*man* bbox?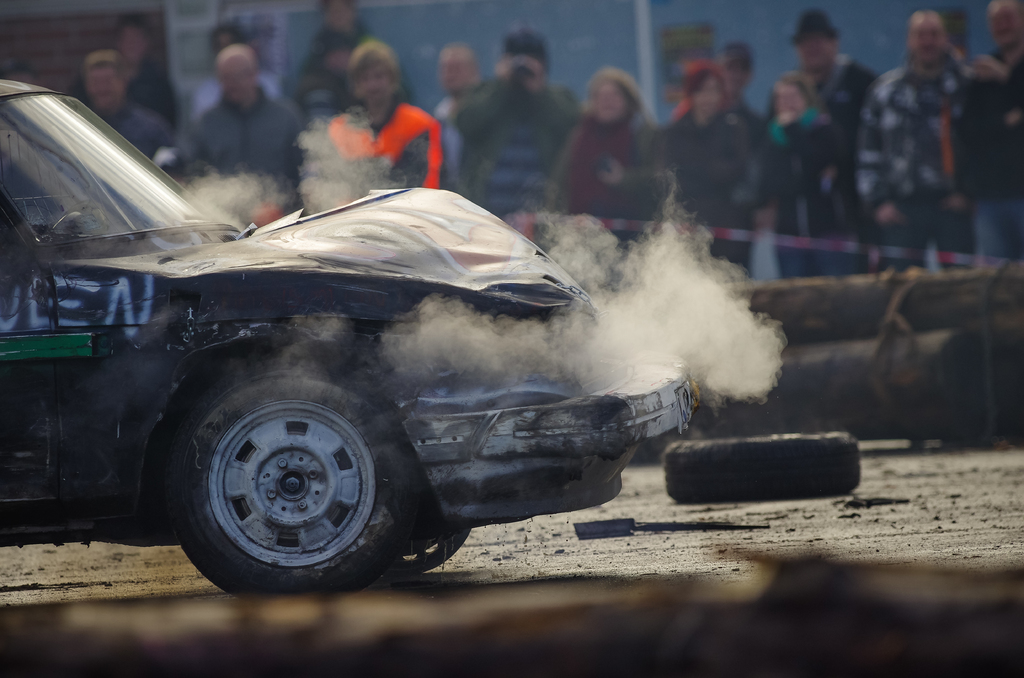
left=81, top=47, right=189, bottom=184
